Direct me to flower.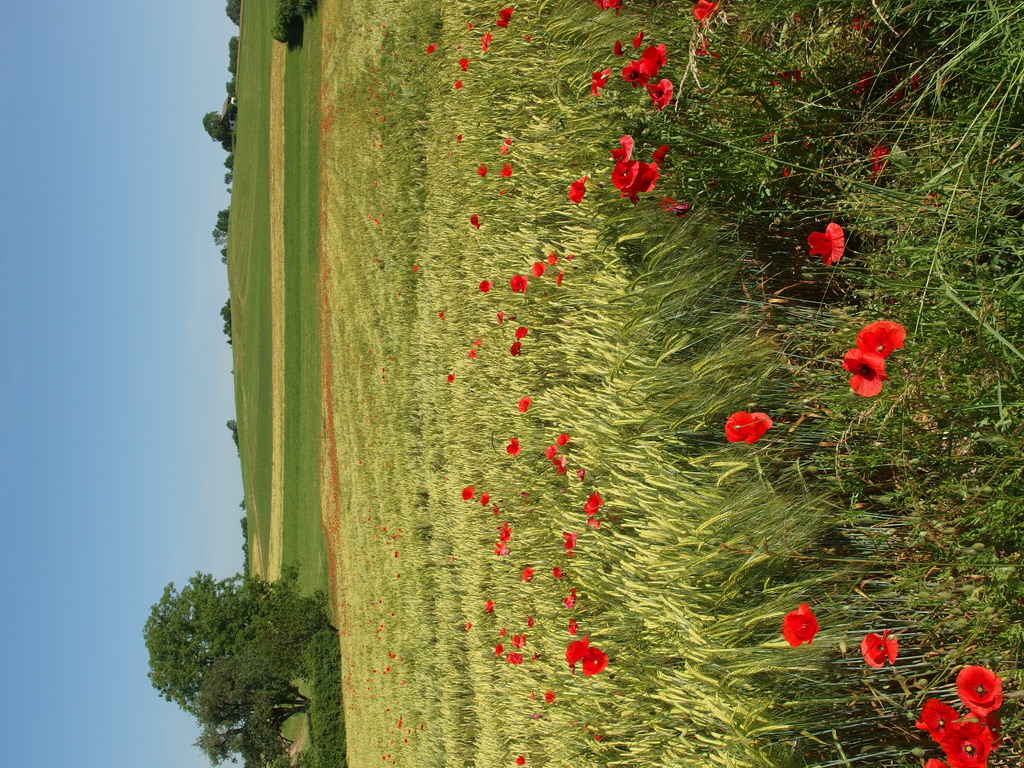
Direction: left=663, top=199, right=691, bottom=213.
